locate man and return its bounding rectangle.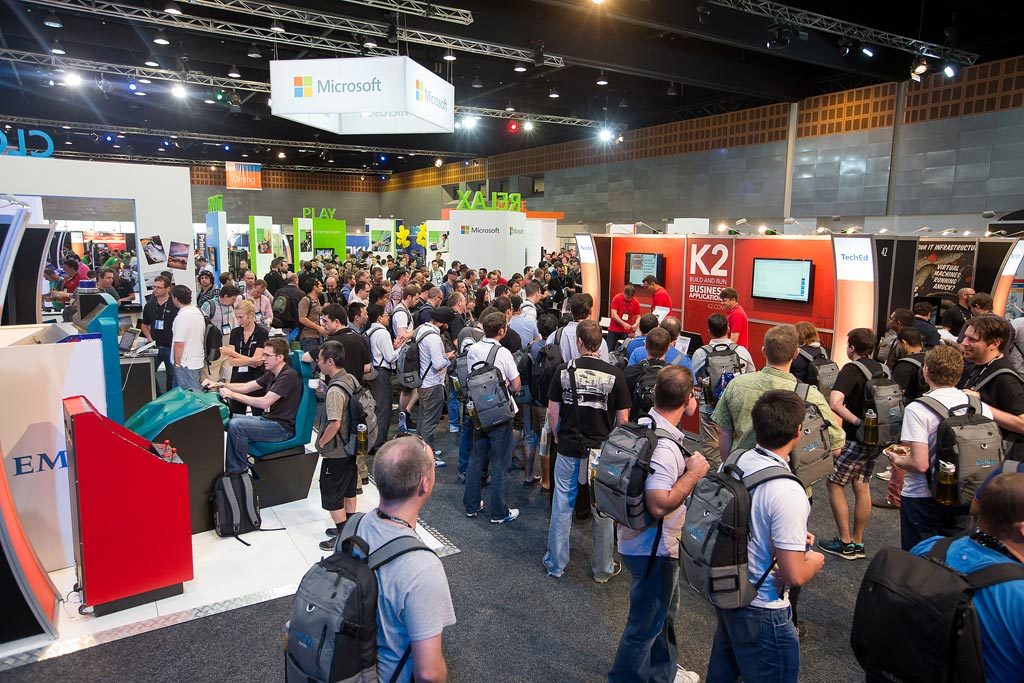
locate(1008, 314, 1023, 380).
